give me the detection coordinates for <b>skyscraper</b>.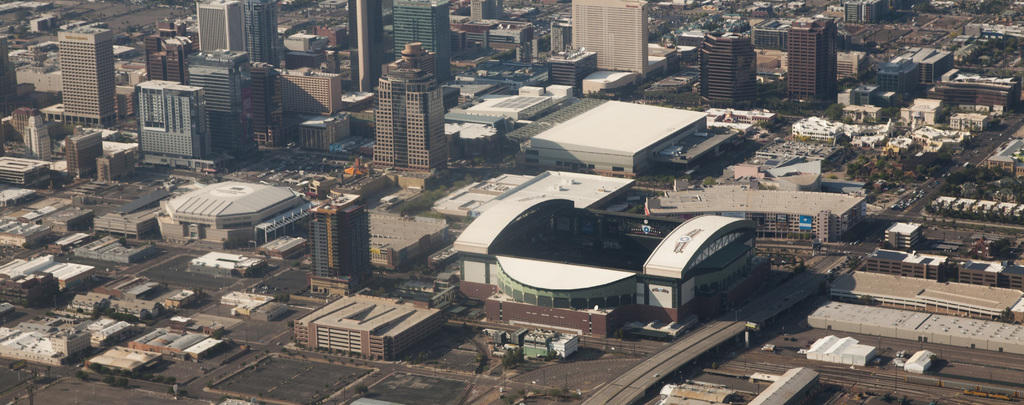
[573, 0, 652, 79].
